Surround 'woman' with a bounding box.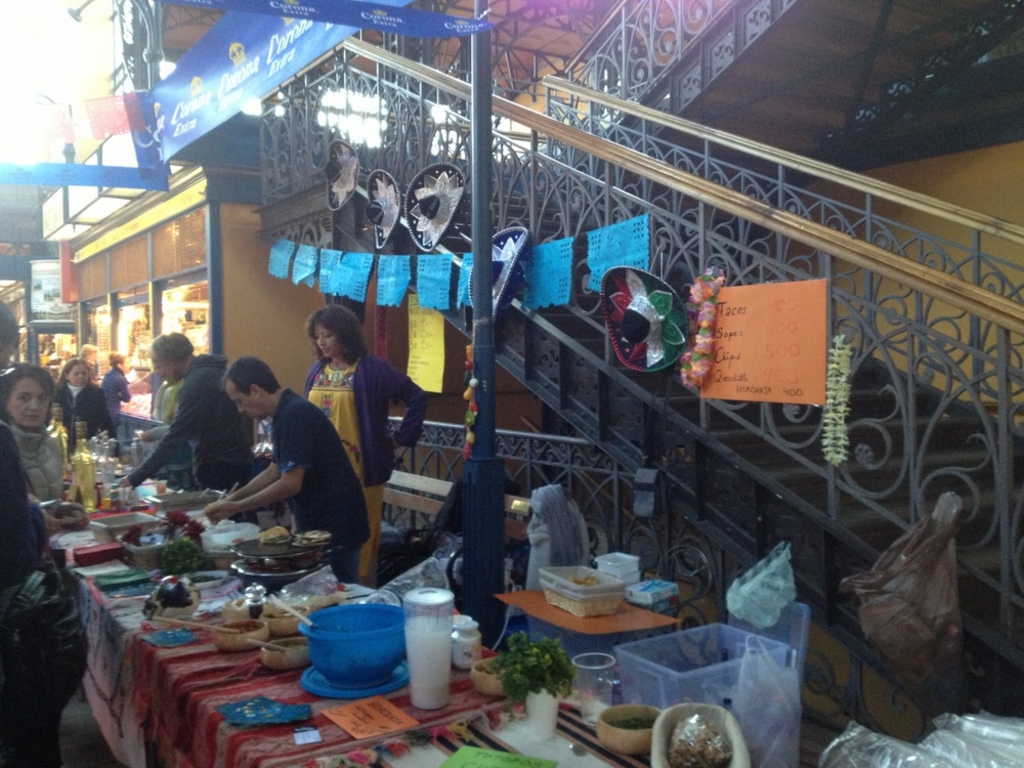
0,358,70,513.
